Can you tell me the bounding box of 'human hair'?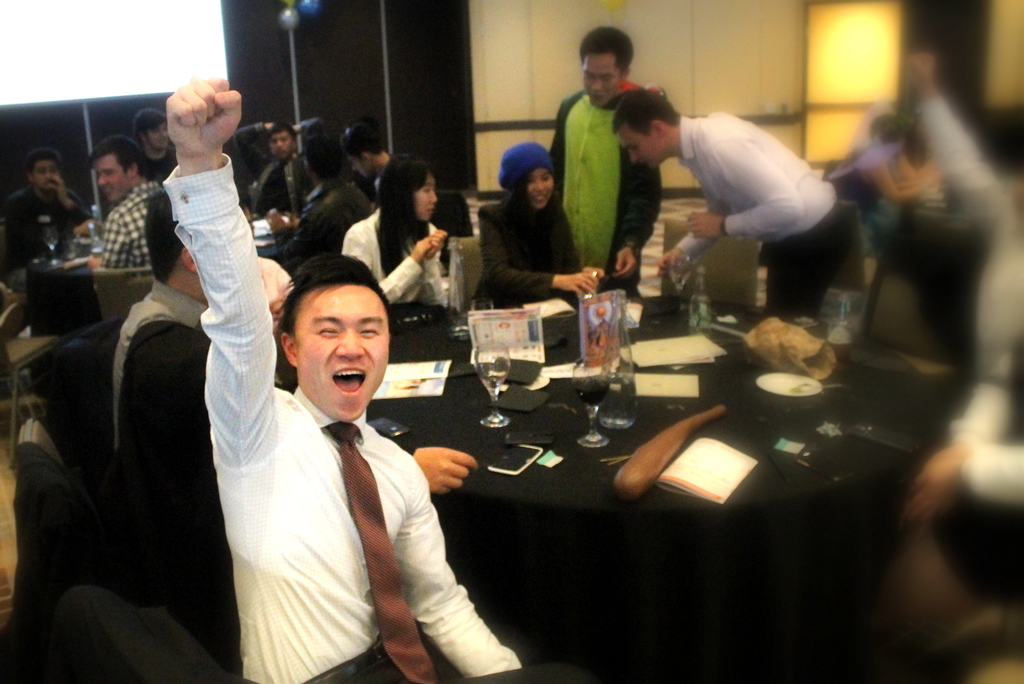
x1=610 y1=90 x2=684 y2=136.
